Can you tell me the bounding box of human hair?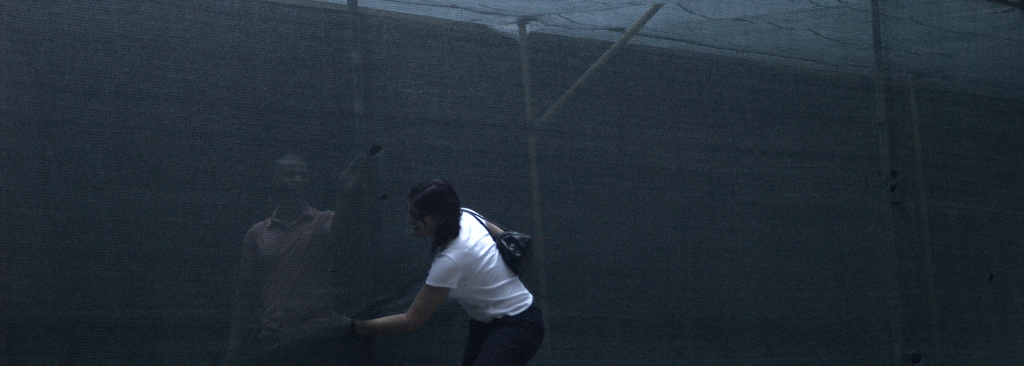
box(413, 176, 462, 250).
